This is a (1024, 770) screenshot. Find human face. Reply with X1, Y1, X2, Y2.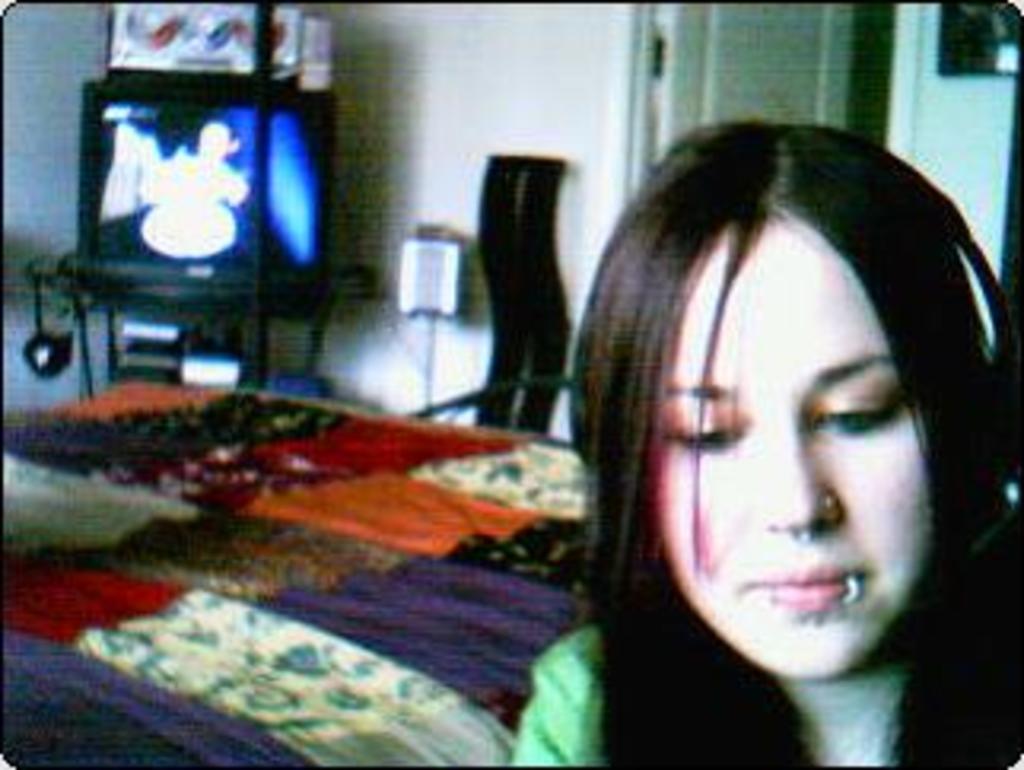
655, 232, 929, 681.
